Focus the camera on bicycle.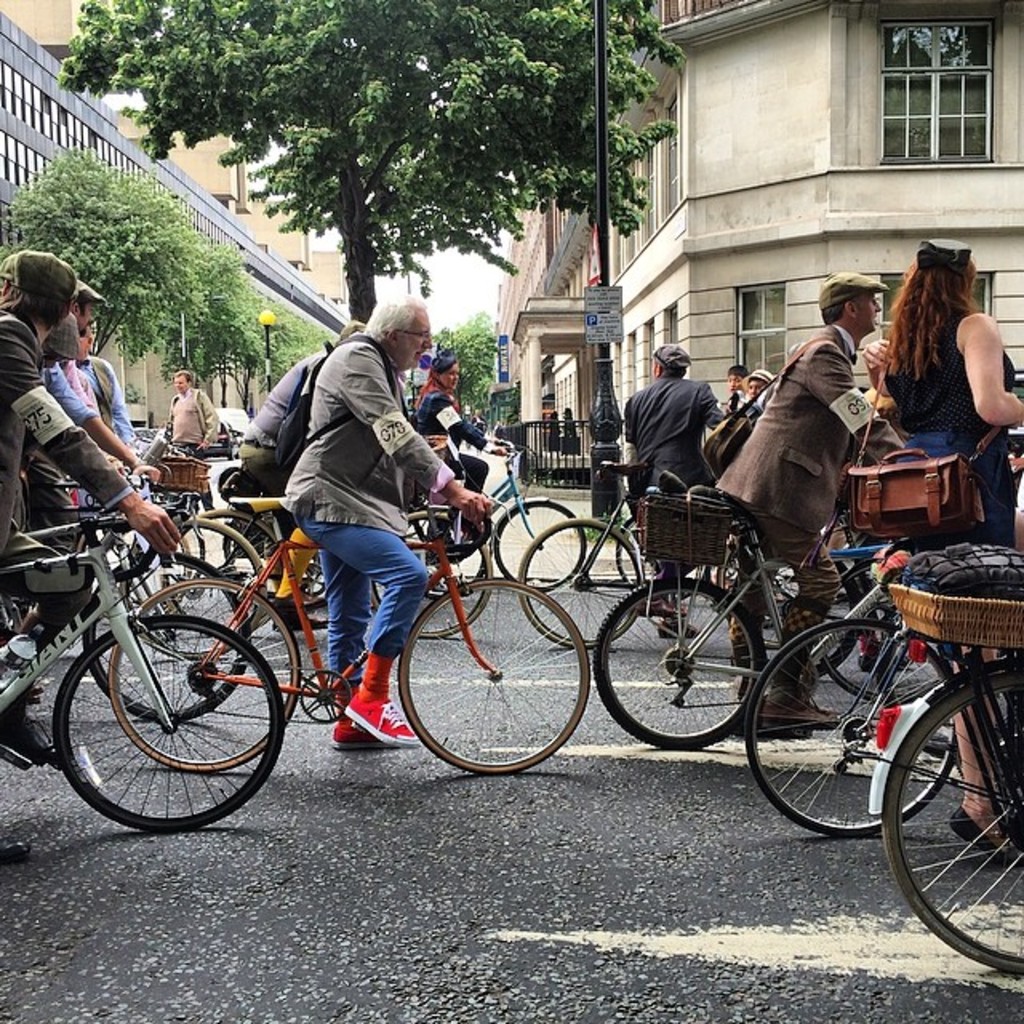
Focus region: bbox=(584, 488, 918, 752).
